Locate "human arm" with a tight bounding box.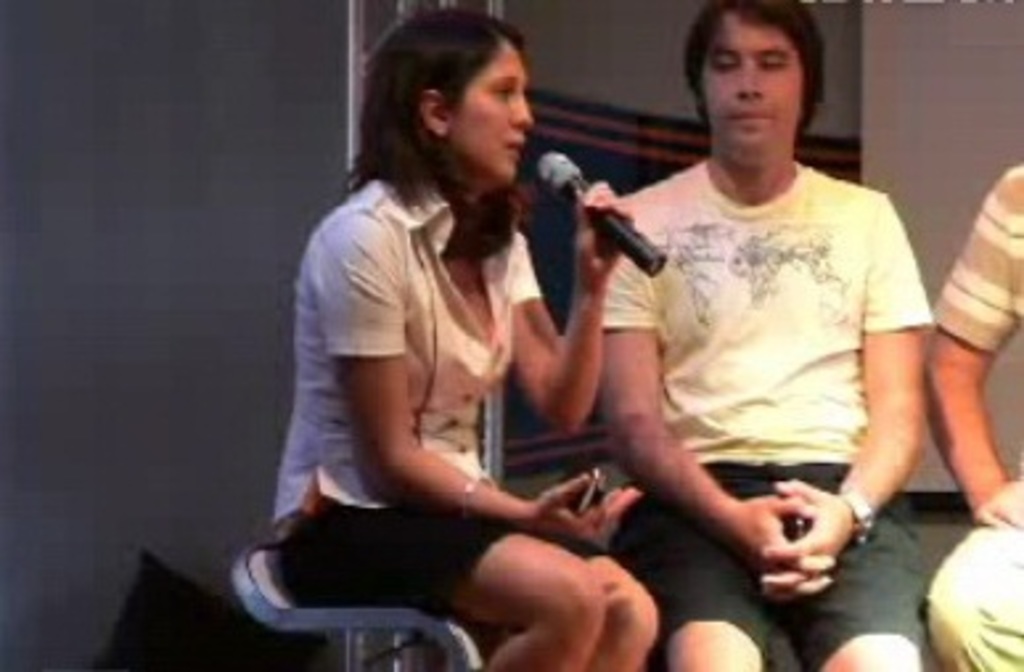
505:177:635:431.
